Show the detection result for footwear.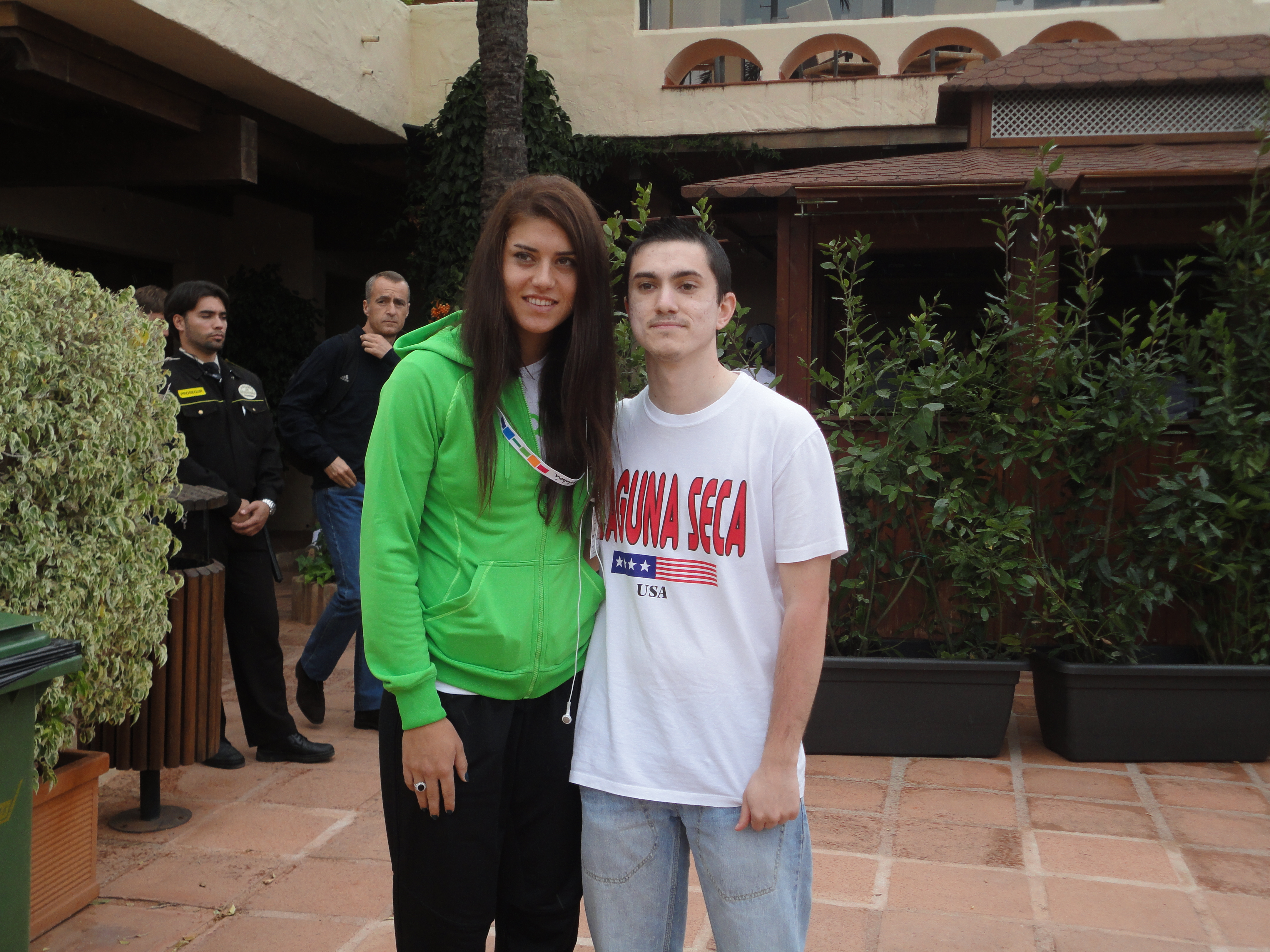
BBox(87, 196, 95, 211).
